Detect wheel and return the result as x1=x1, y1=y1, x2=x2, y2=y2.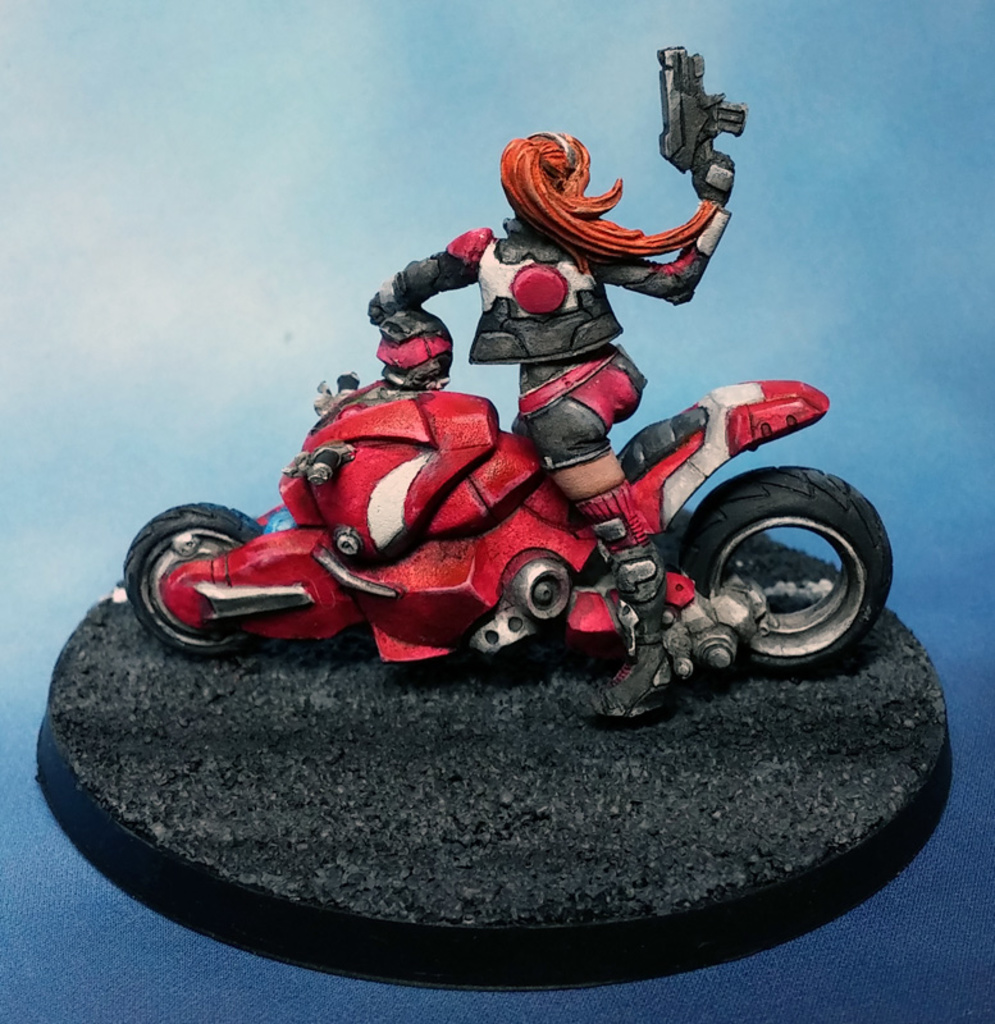
x1=671, y1=466, x2=895, y2=676.
